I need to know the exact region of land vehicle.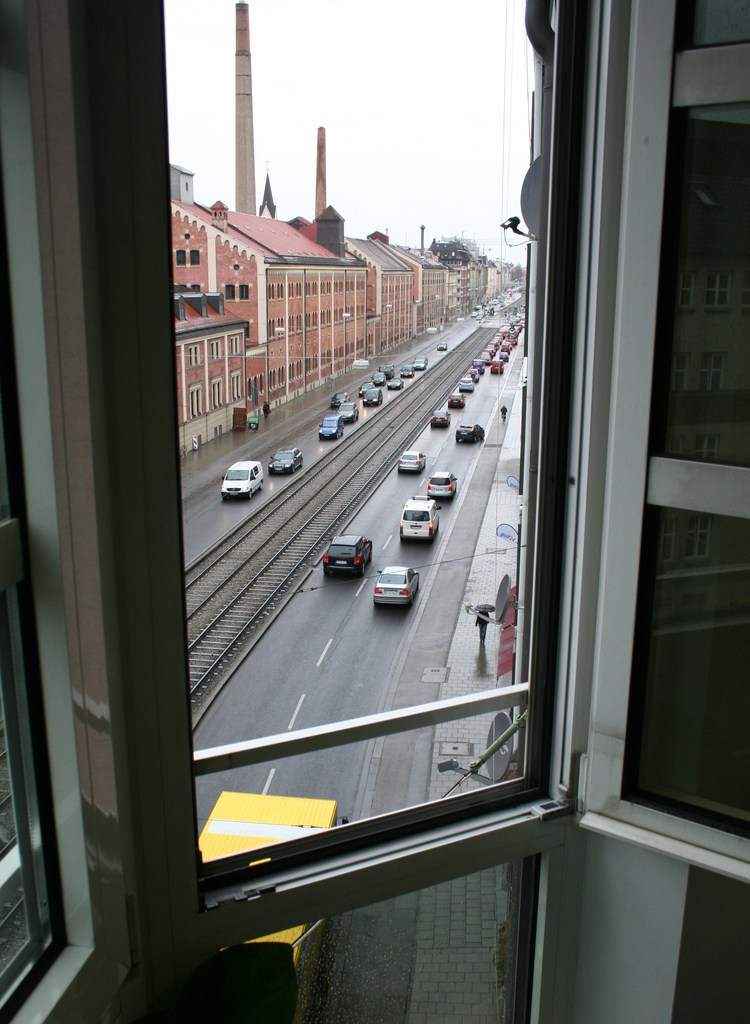
Region: crop(268, 449, 303, 474).
